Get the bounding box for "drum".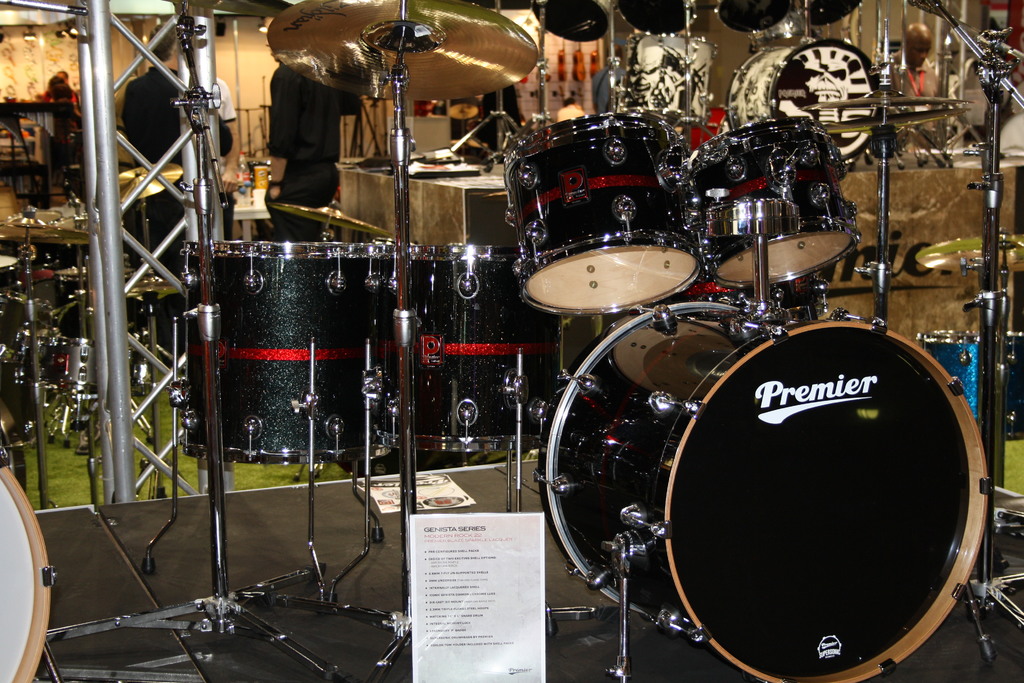
(729,39,883,162).
